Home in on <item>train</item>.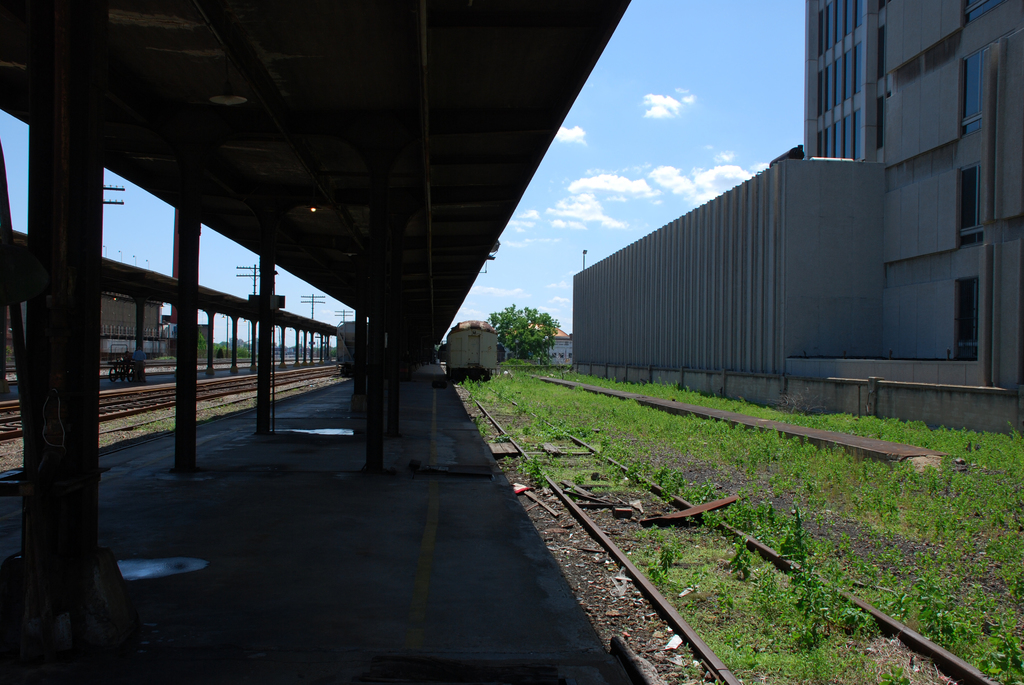
Homed in at (450, 322, 498, 390).
